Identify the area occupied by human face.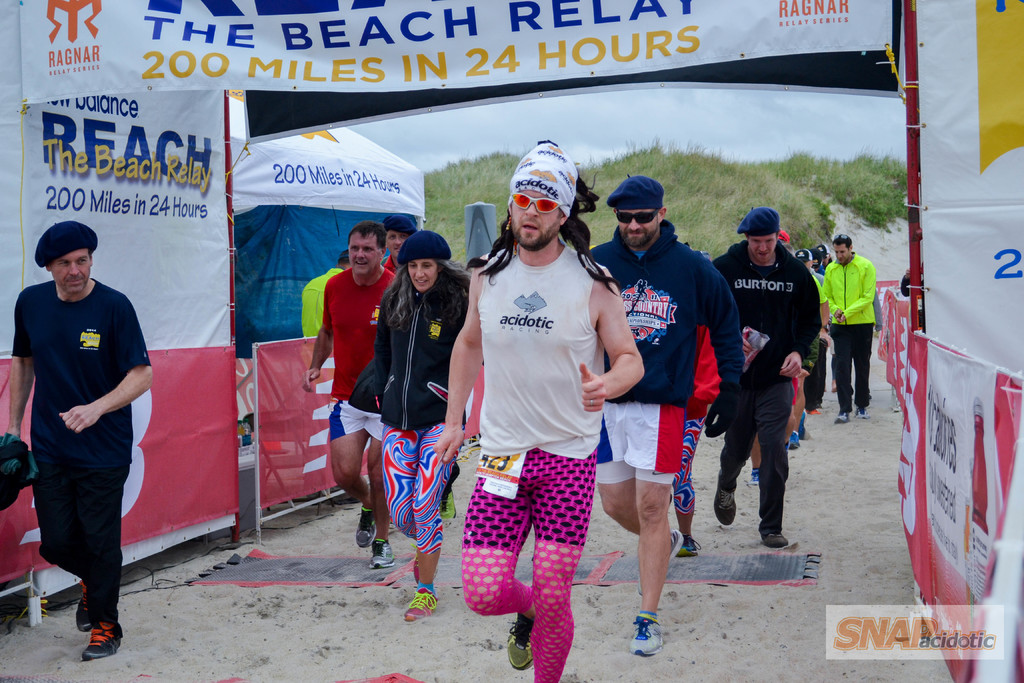
Area: BBox(383, 231, 409, 254).
